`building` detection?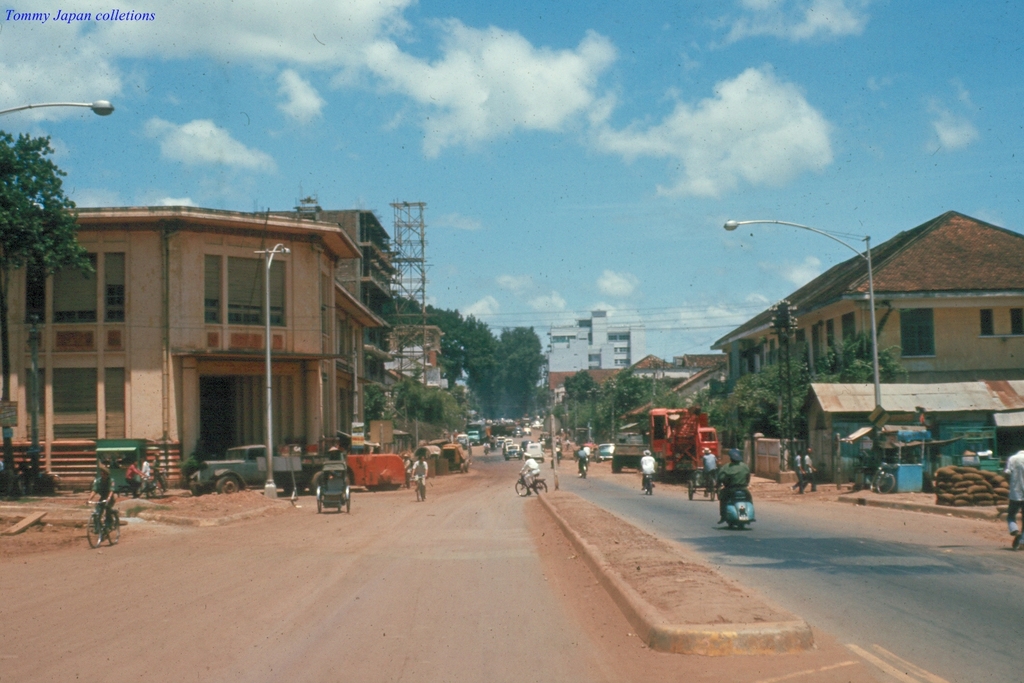
x1=540 y1=307 x2=646 y2=404
